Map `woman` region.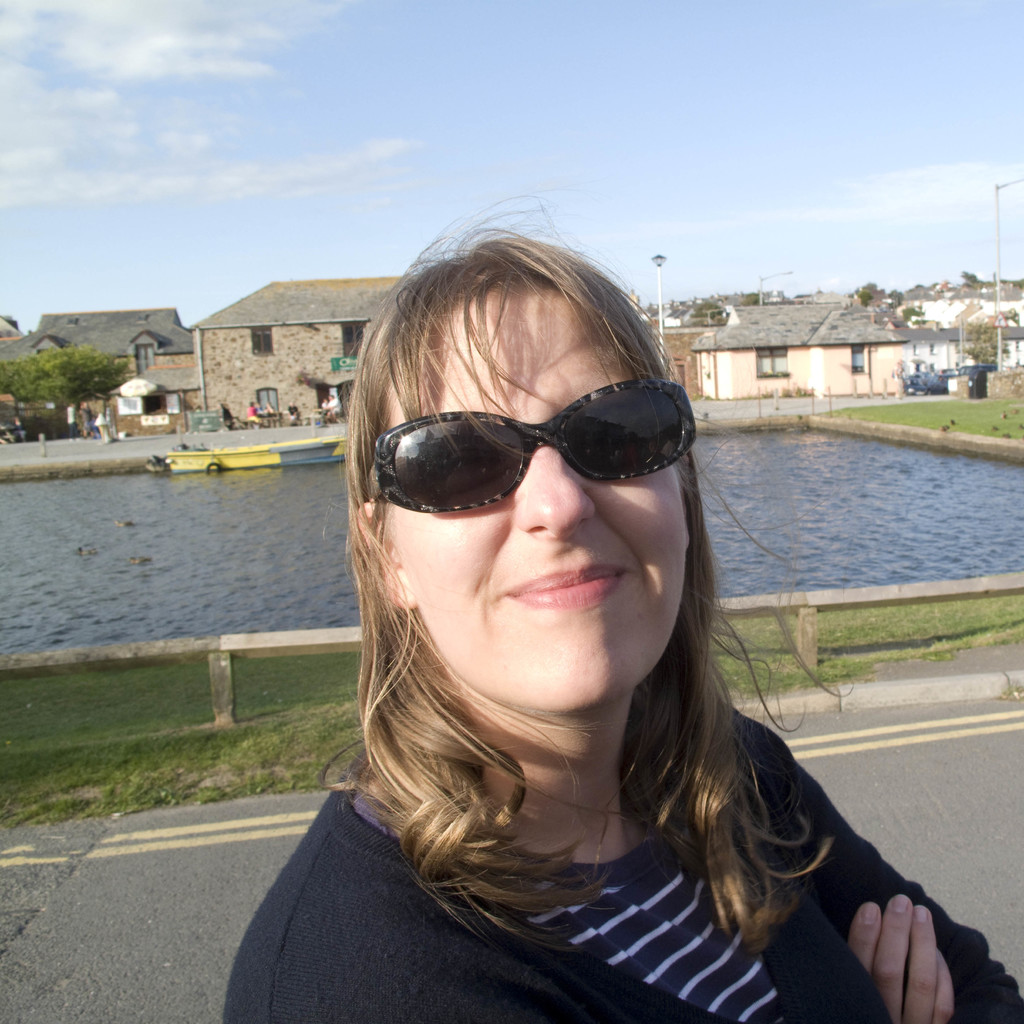
Mapped to bbox=[202, 245, 936, 1023].
